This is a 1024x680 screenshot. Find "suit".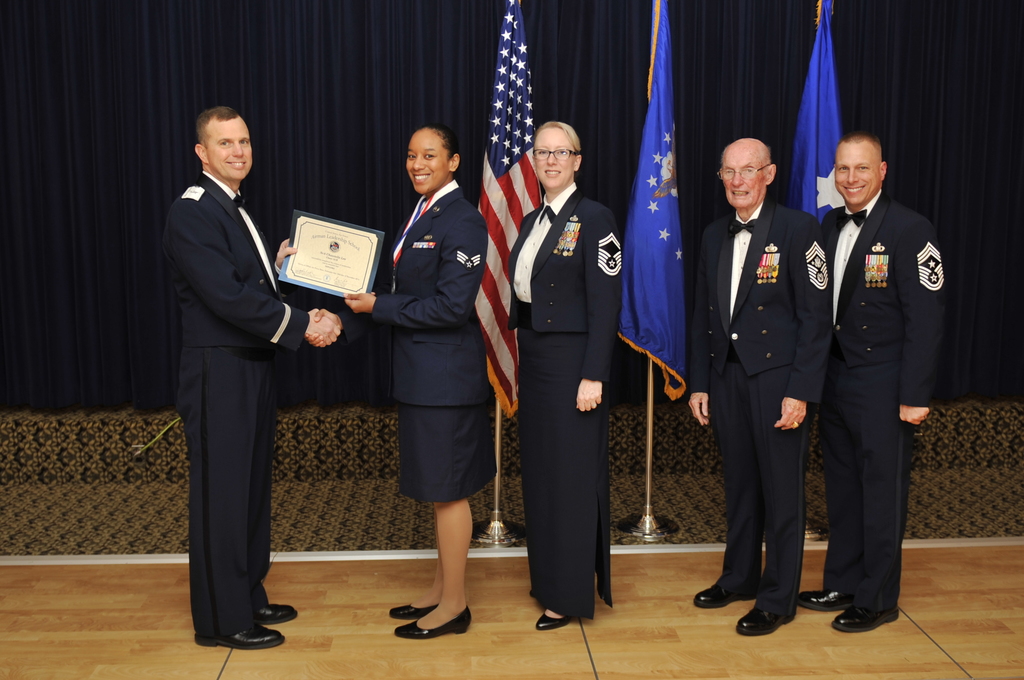
Bounding box: 153 96 307 666.
